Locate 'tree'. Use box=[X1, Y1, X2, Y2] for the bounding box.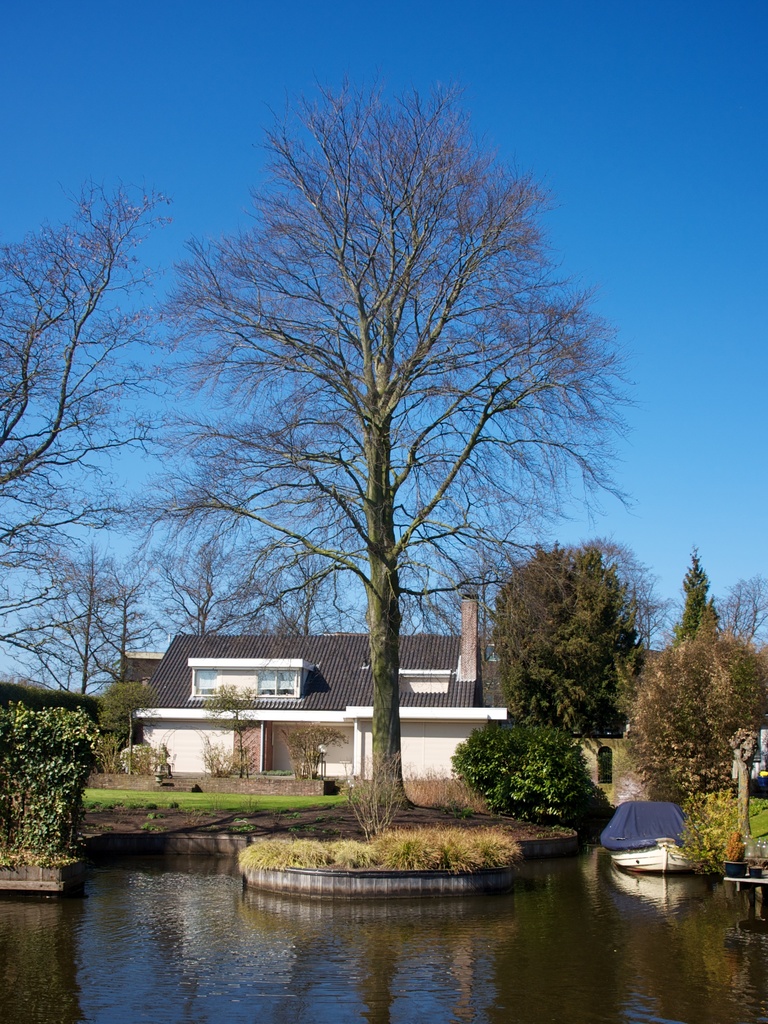
box=[102, 89, 654, 822].
